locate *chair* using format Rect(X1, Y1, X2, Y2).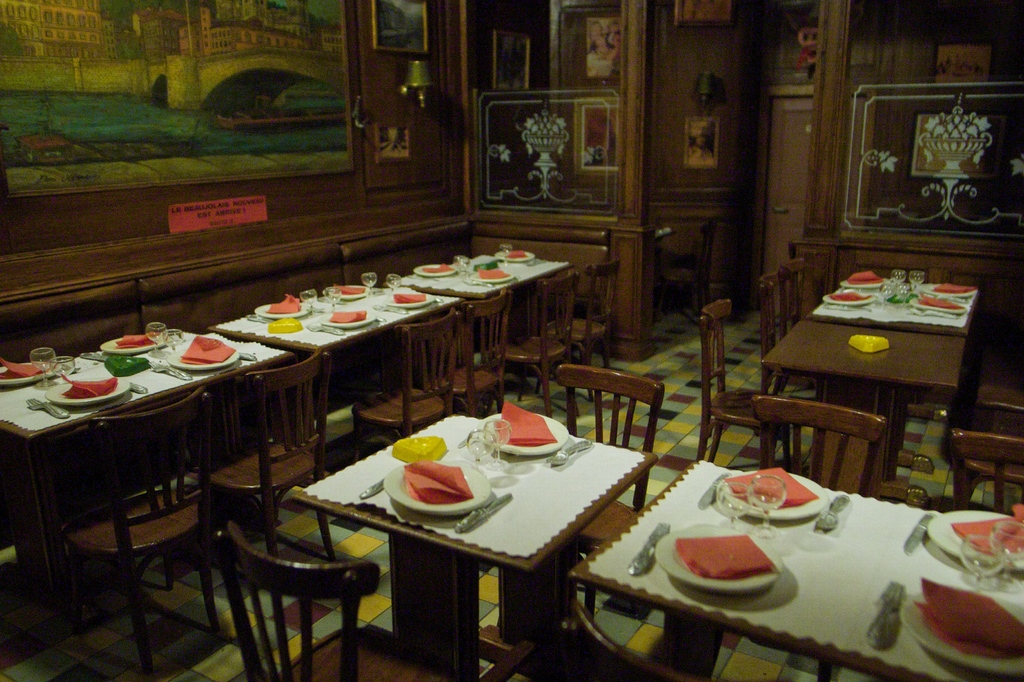
Rect(706, 395, 891, 681).
